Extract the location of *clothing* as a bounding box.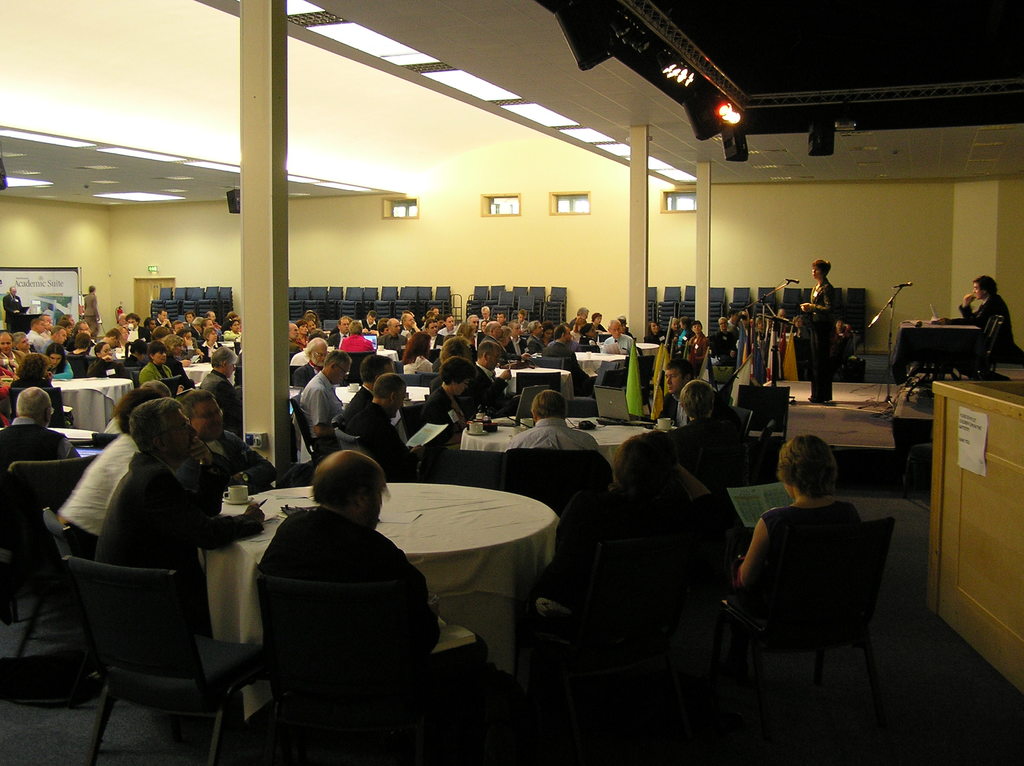
x1=188 y1=326 x2=203 y2=346.
